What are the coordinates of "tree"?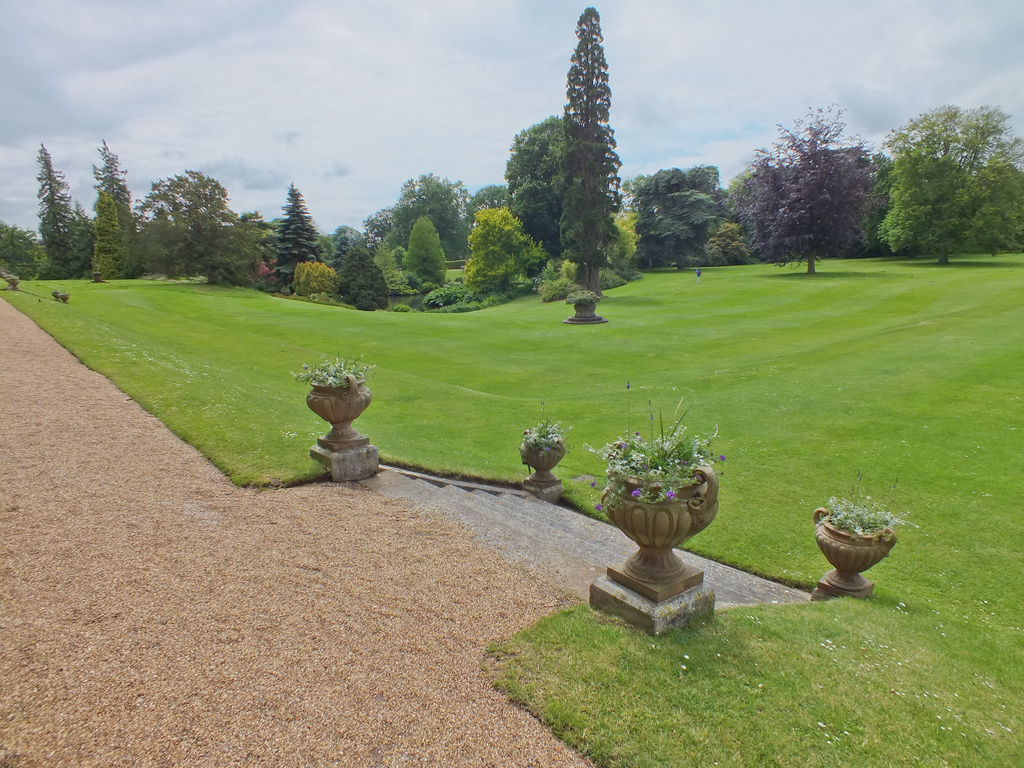
(365,166,513,259).
